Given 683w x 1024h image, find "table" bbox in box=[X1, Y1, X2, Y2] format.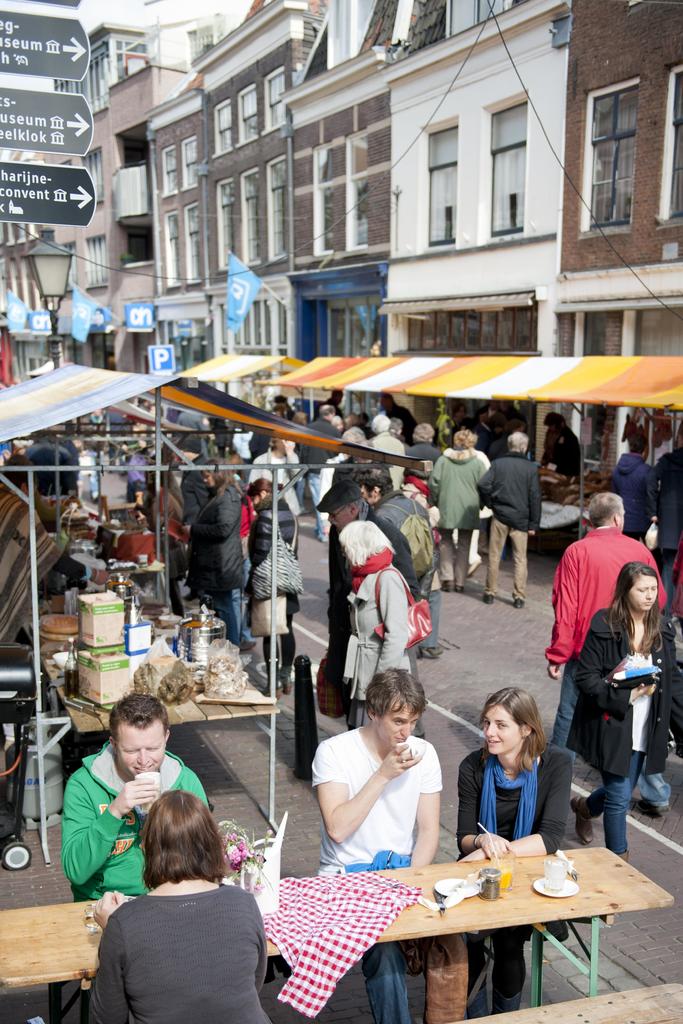
box=[274, 833, 669, 1017].
